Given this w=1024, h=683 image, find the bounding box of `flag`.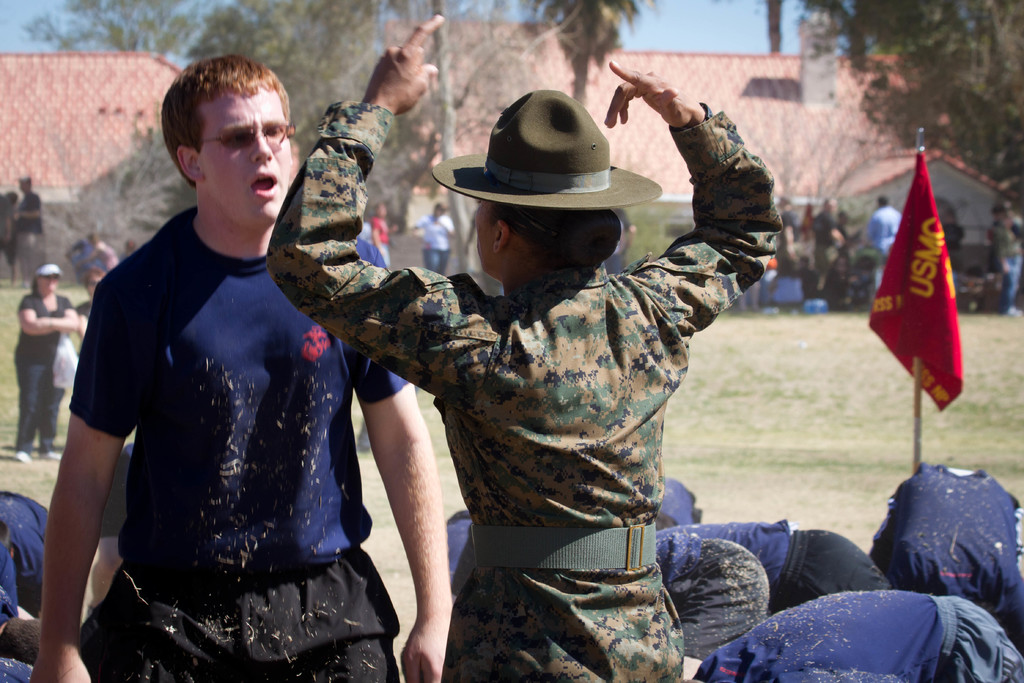
{"left": 861, "top": 151, "right": 970, "bottom": 411}.
